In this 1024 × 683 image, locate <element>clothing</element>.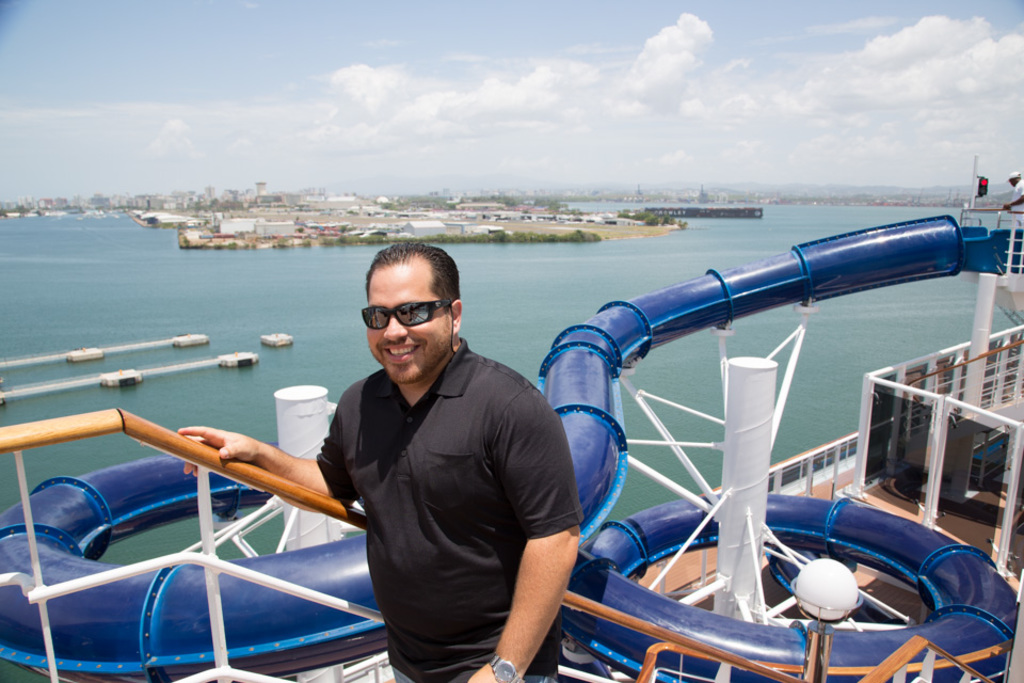
Bounding box: <region>304, 329, 580, 682</region>.
